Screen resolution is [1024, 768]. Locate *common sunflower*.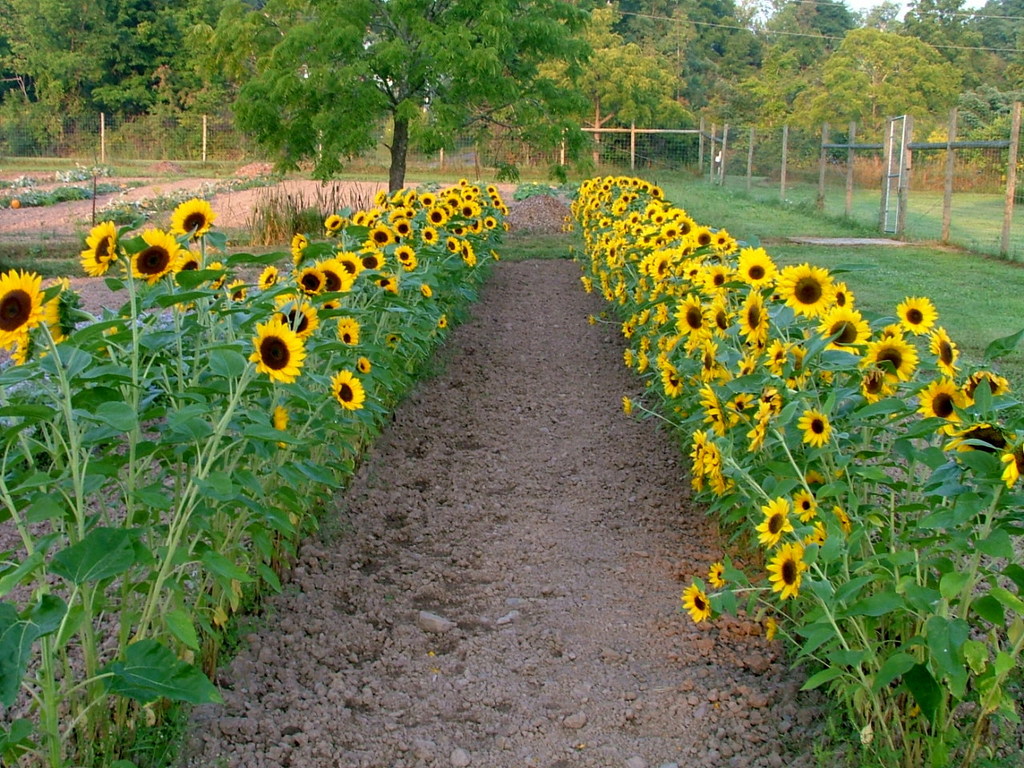
pyautogui.locateOnScreen(743, 256, 787, 286).
